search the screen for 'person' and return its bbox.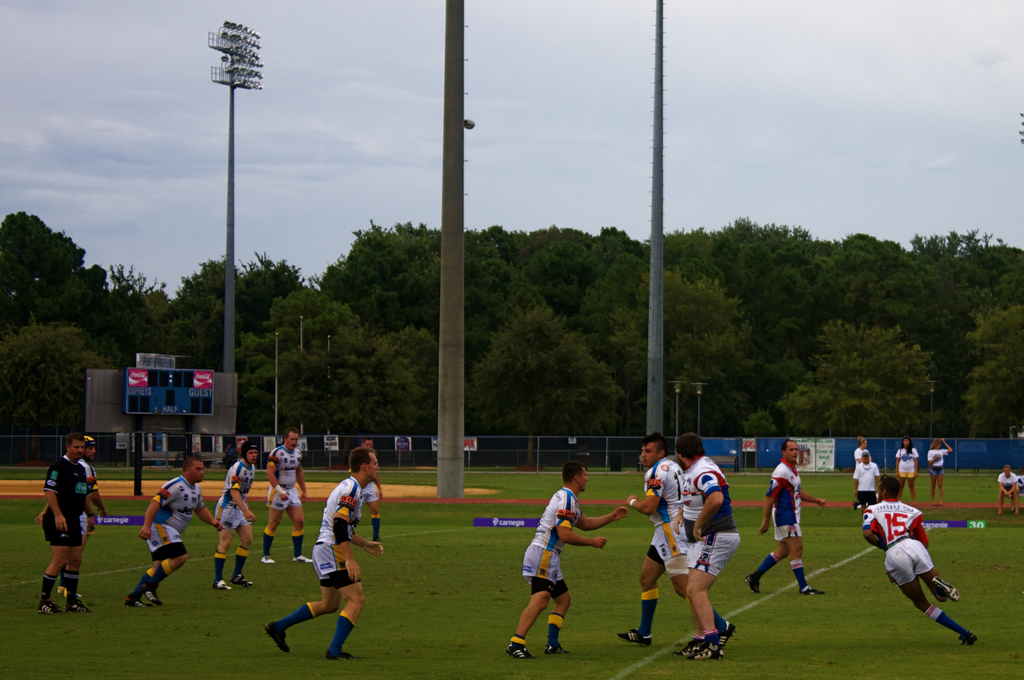
Found: (x1=348, y1=438, x2=386, y2=543).
